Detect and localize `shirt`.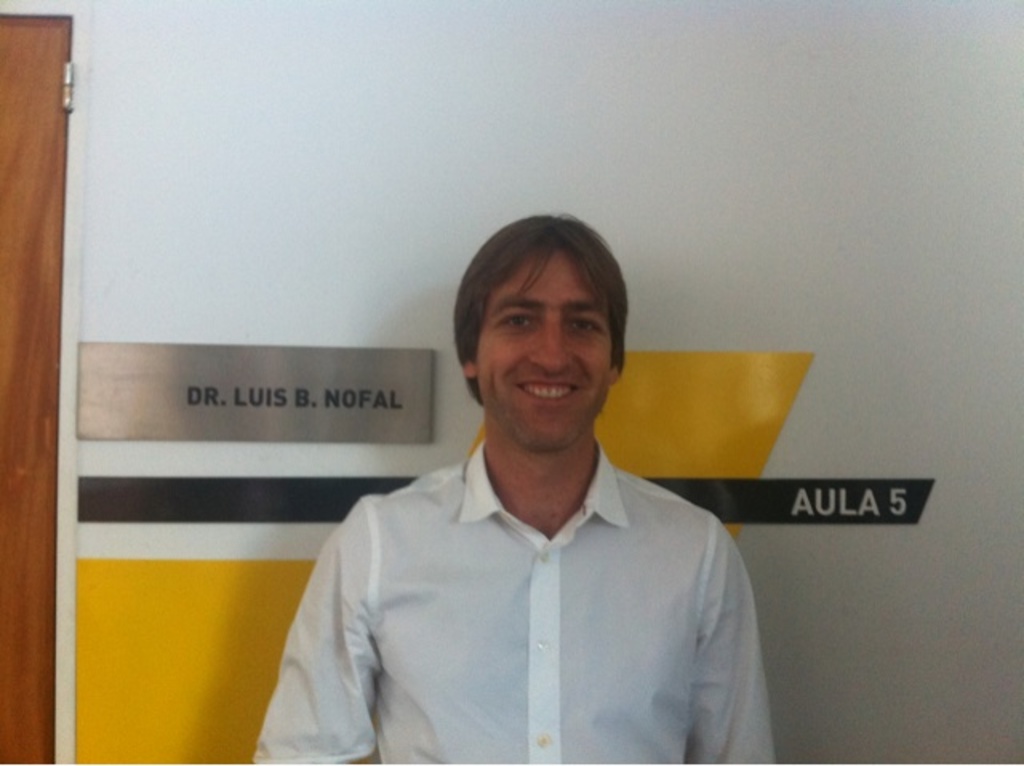
Localized at {"x1": 269, "y1": 395, "x2": 758, "y2": 758}.
